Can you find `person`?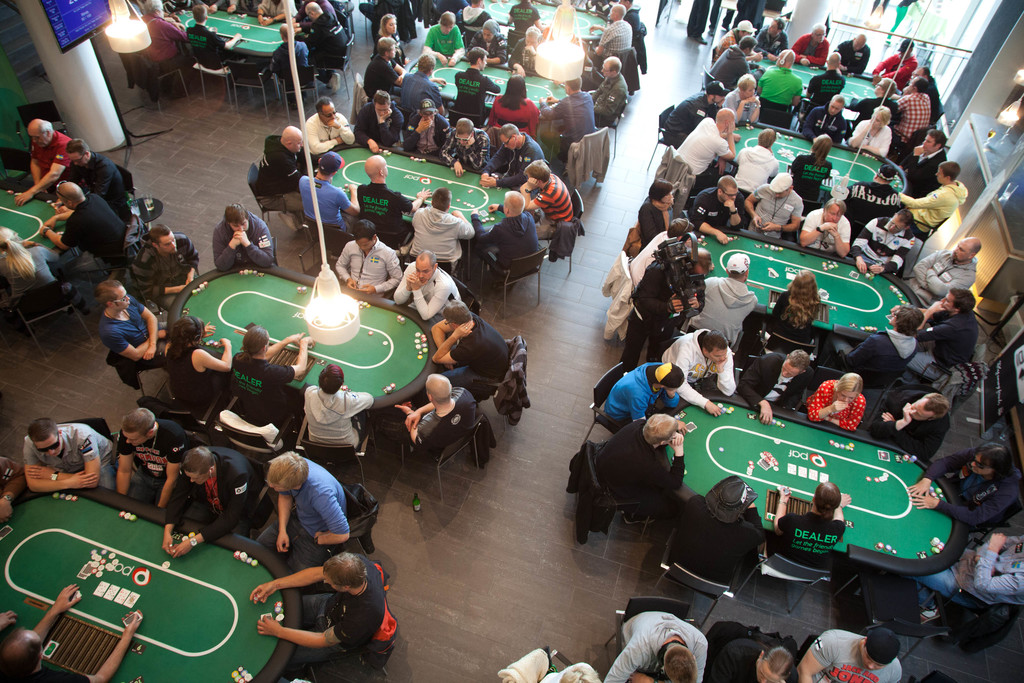
Yes, bounding box: x1=507 y1=153 x2=582 y2=229.
